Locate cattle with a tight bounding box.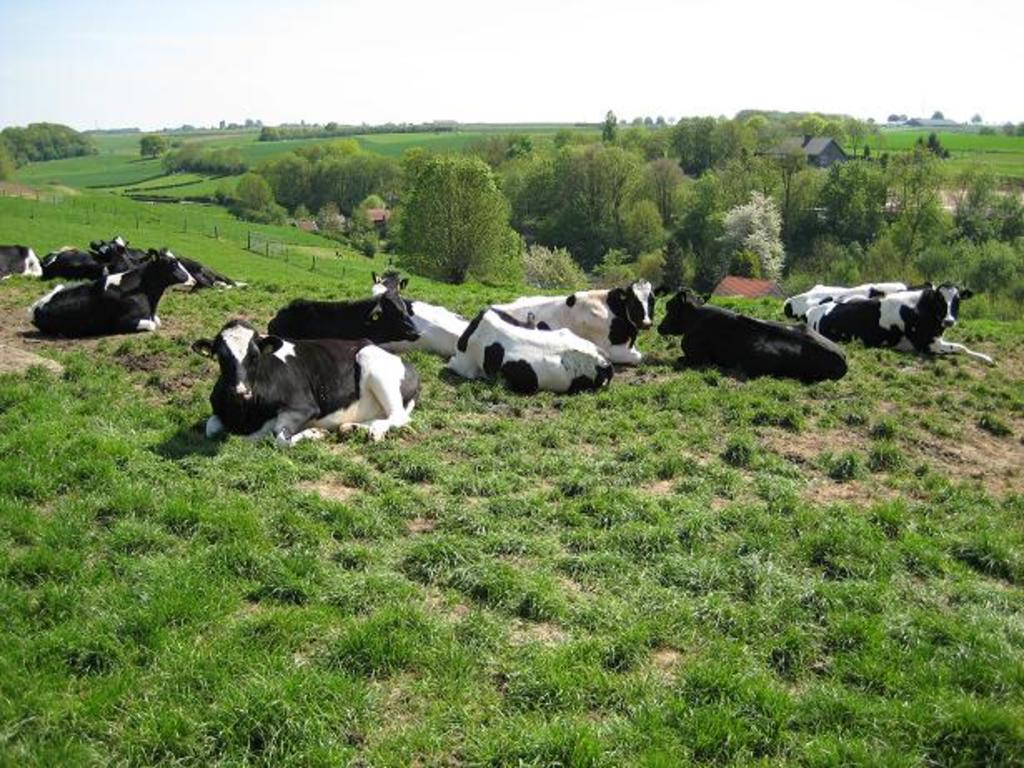
bbox=[195, 295, 415, 463].
